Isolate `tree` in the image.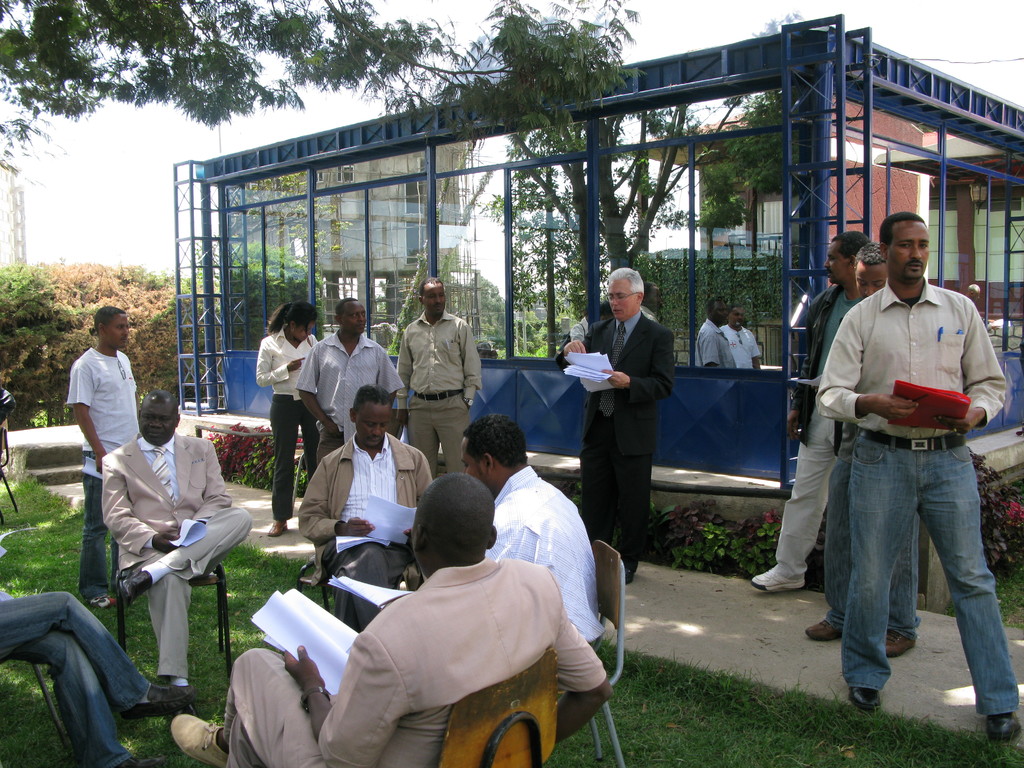
Isolated region: rect(0, 2, 639, 141).
